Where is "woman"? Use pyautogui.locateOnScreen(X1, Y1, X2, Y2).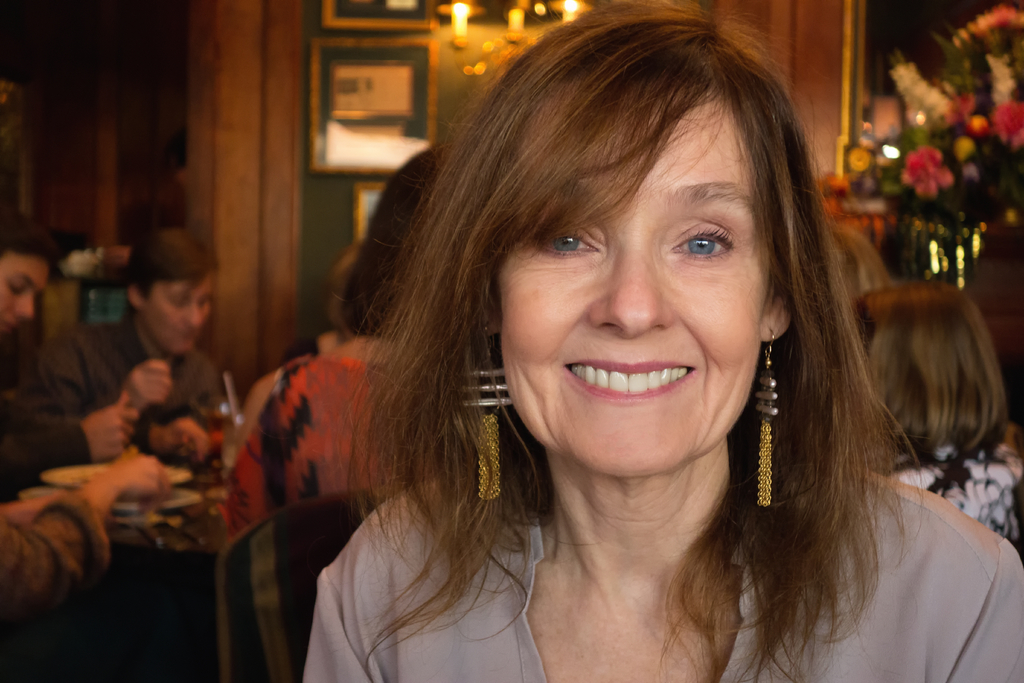
pyautogui.locateOnScreen(830, 219, 900, 311).
